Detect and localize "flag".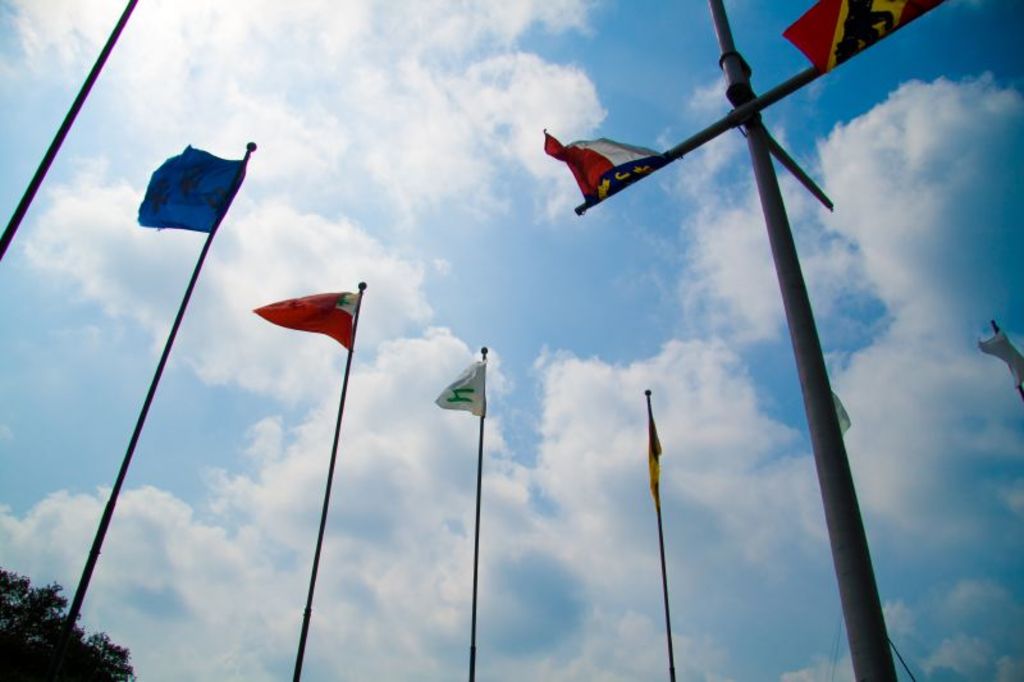
Localized at rect(434, 360, 488, 416).
